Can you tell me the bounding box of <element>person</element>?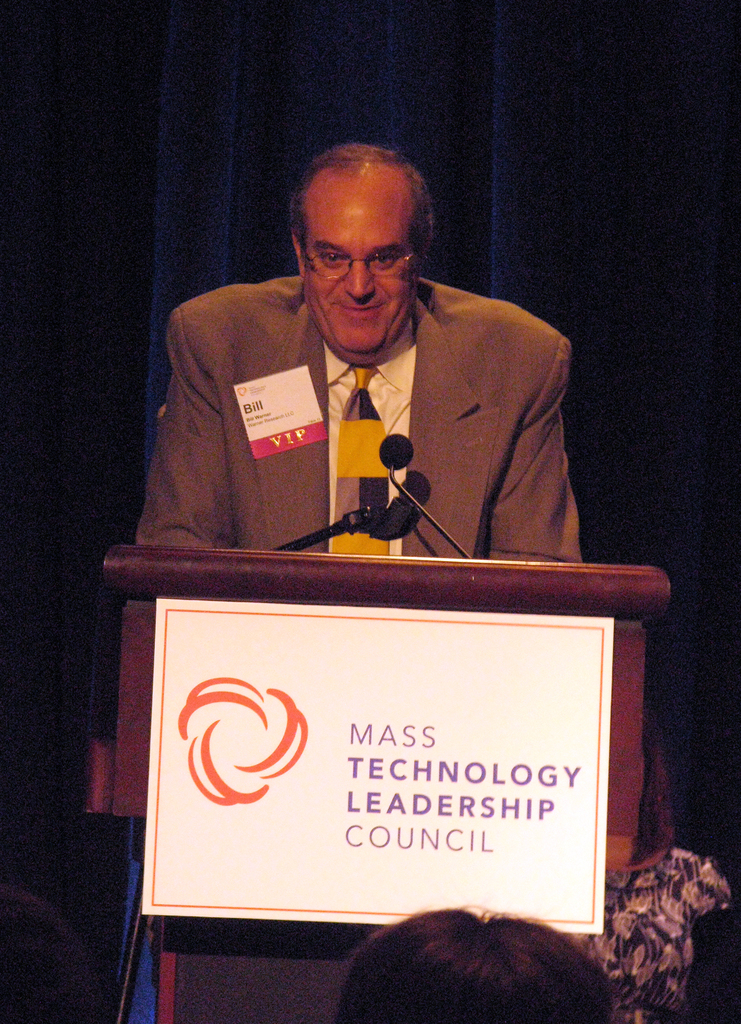
x1=339, y1=909, x2=614, y2=1023.
